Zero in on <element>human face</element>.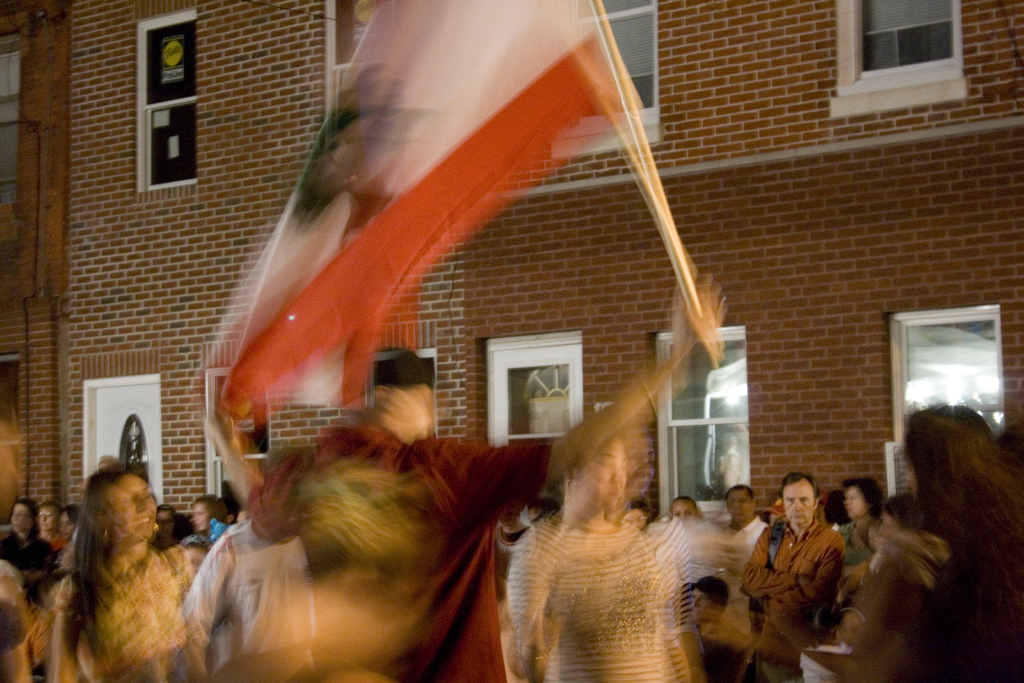
Zeroed in: rect(785, 479, 815, 522).
